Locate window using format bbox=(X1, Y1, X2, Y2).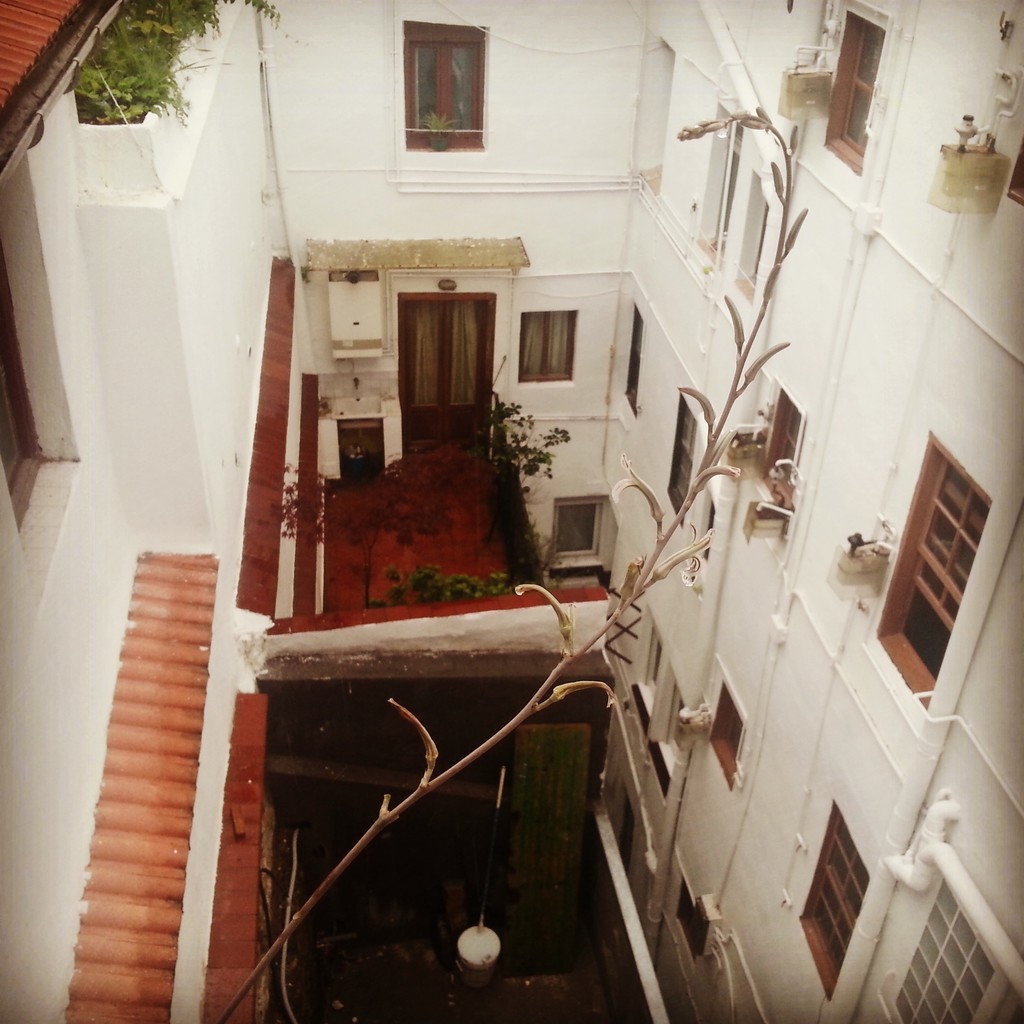
bbox=(705, 680, 753, 783).
